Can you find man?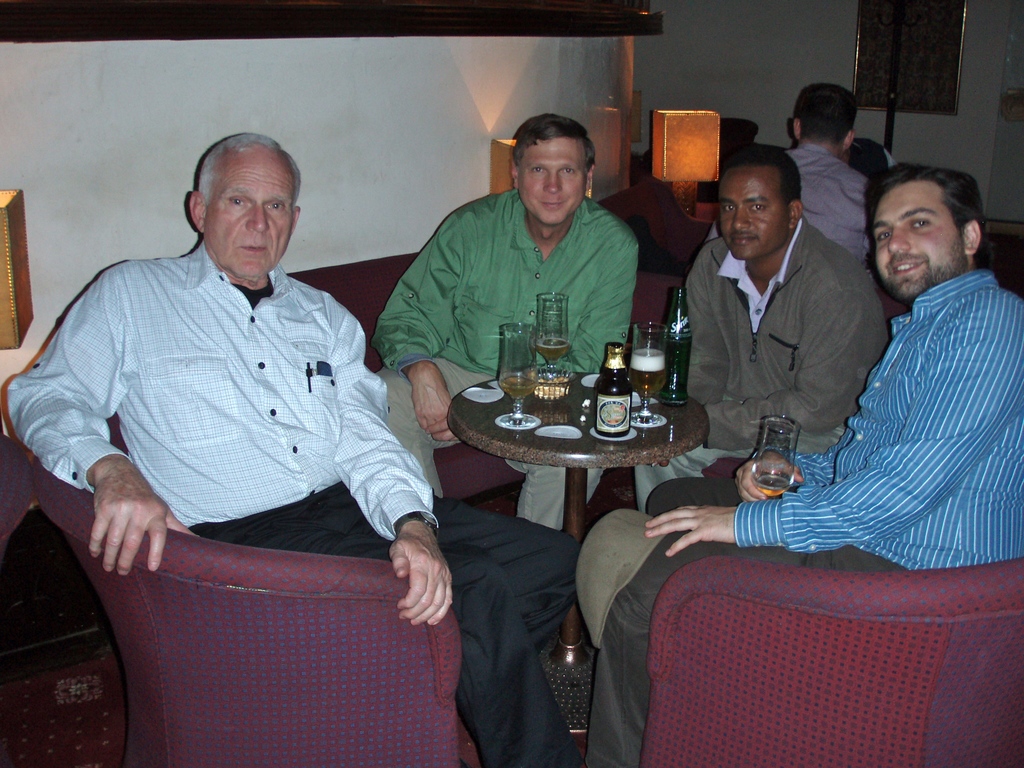
Yes, bounding box: (629, 141, 884, 506).
